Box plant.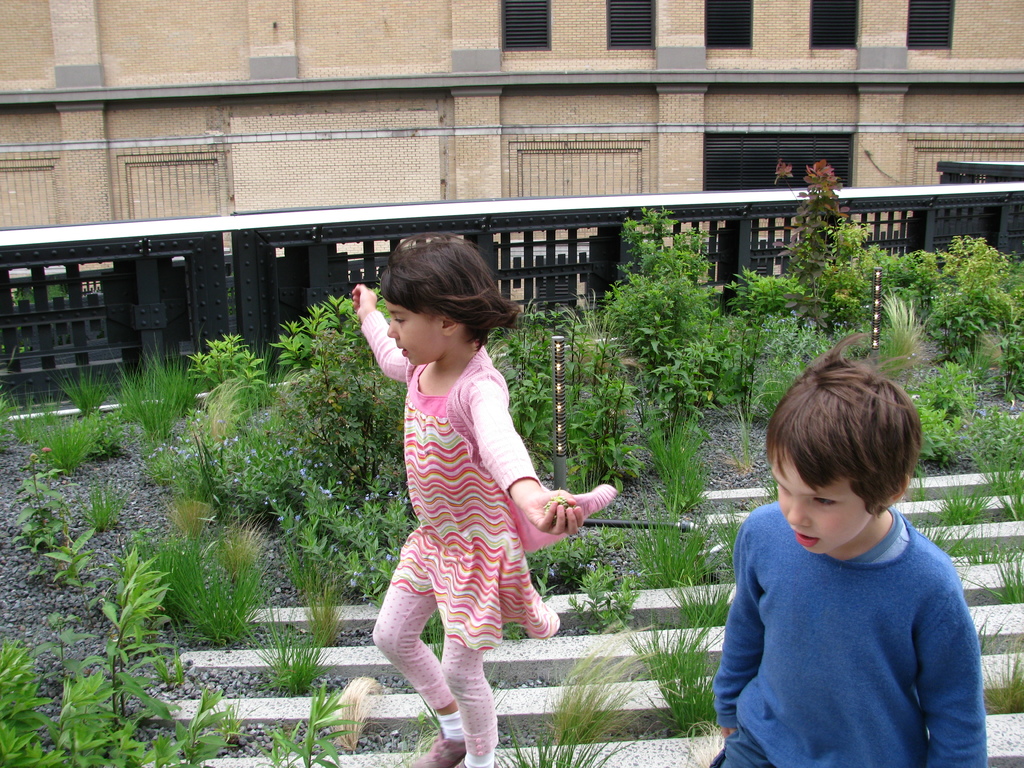
region(0, 387, 22, 447).
